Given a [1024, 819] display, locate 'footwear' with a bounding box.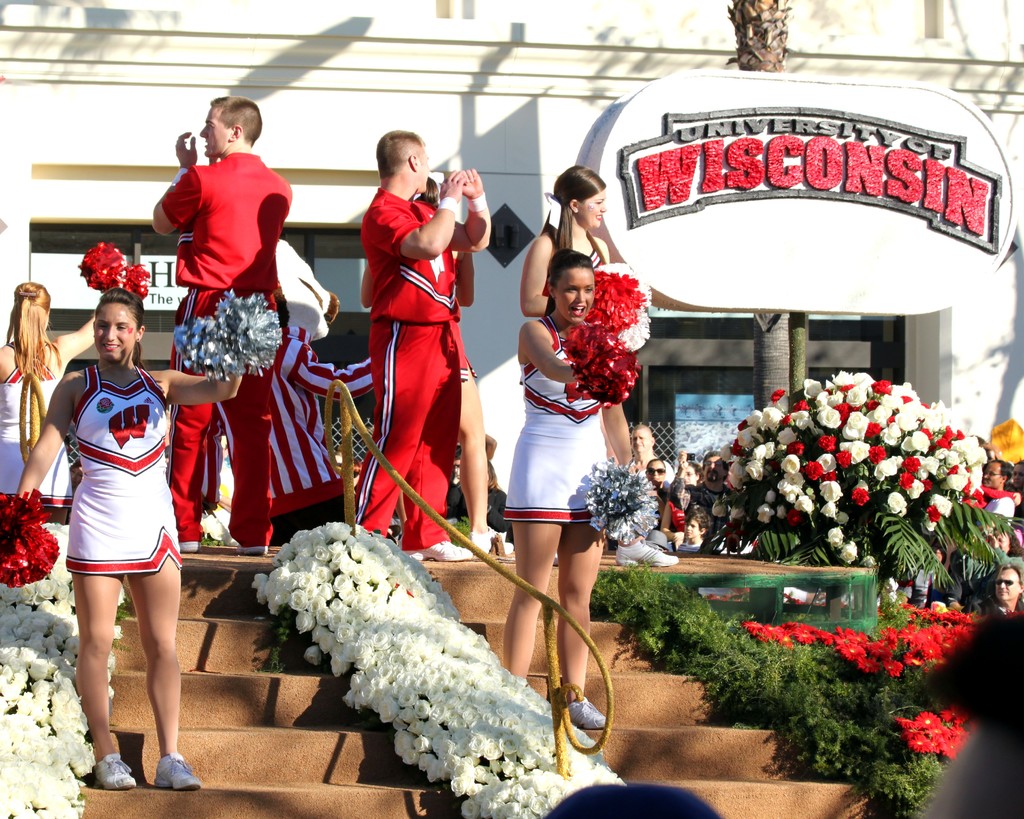
Located: rect(564, 694, 616, 730).
